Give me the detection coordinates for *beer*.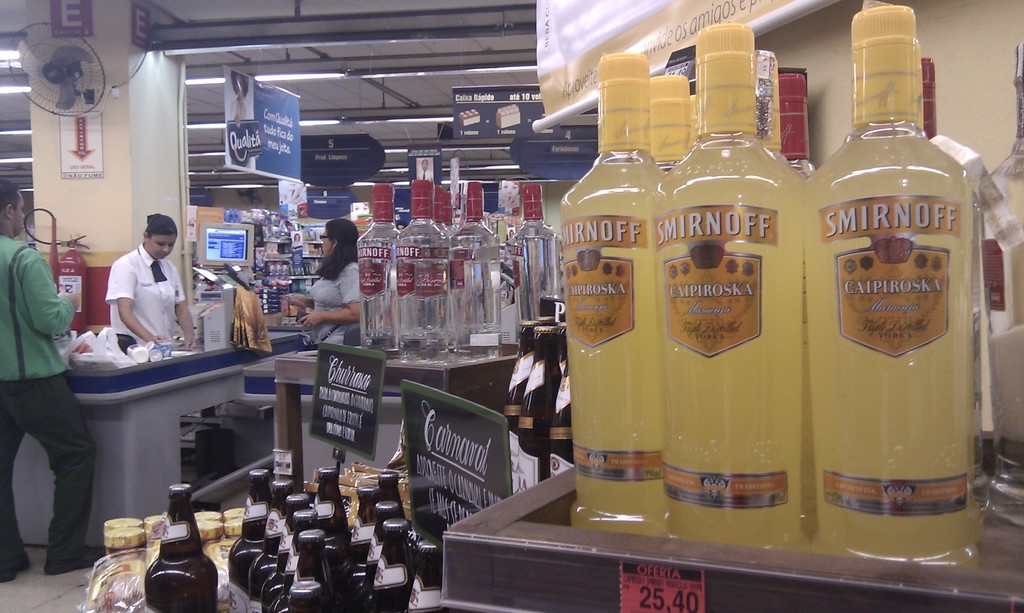
[443, 182, 515, 359].
